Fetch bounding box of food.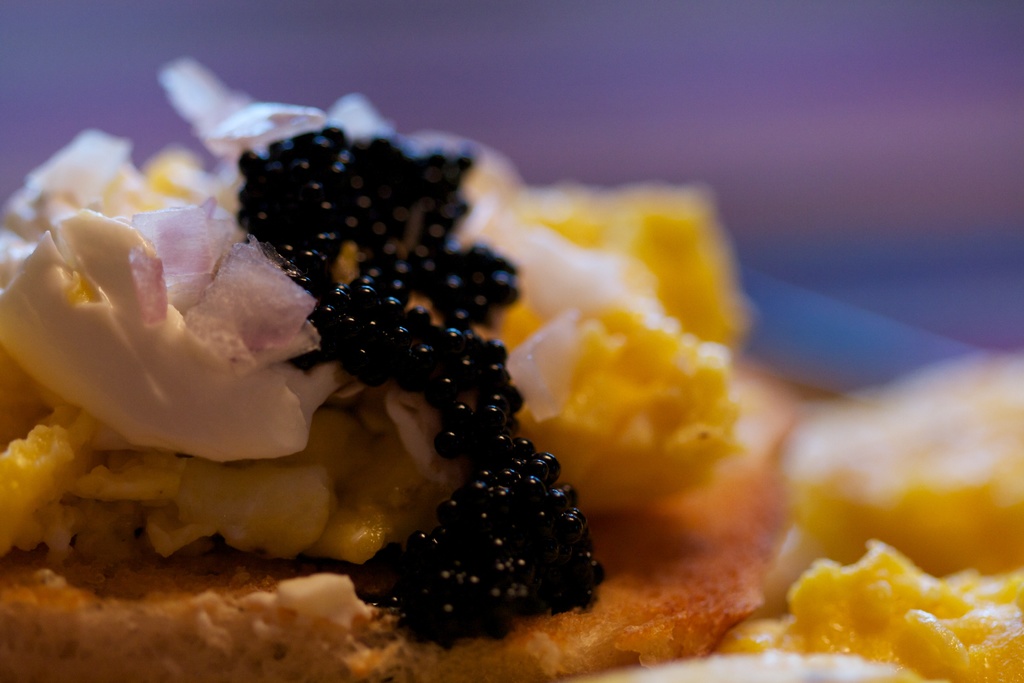
Bbox: box(770, 544, 991, 662).
